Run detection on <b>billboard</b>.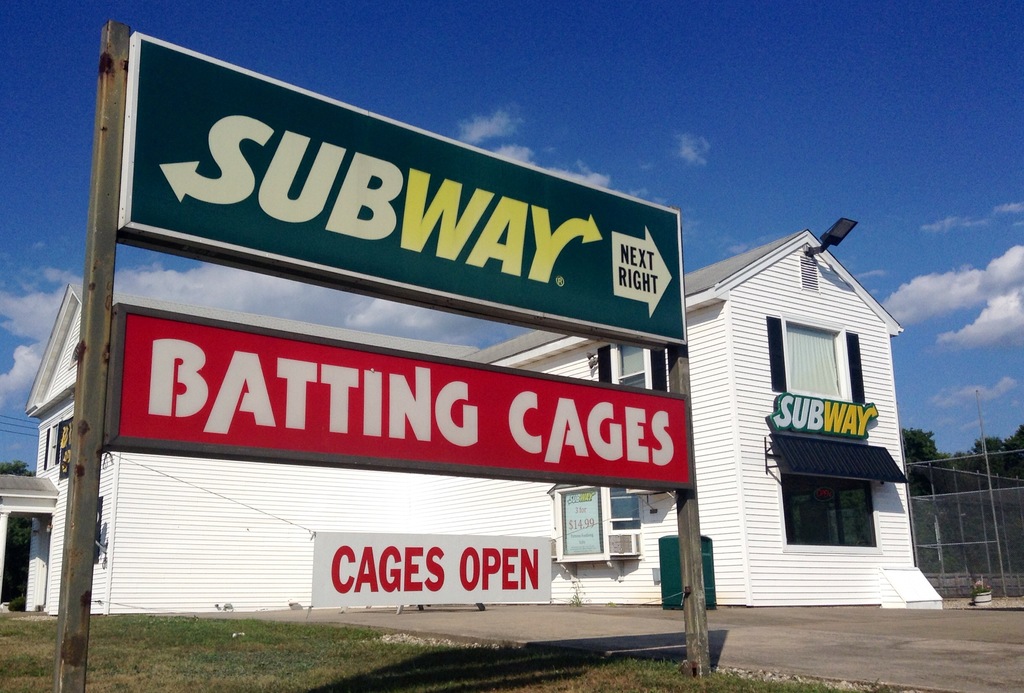
Result: (312,534,556,610).
